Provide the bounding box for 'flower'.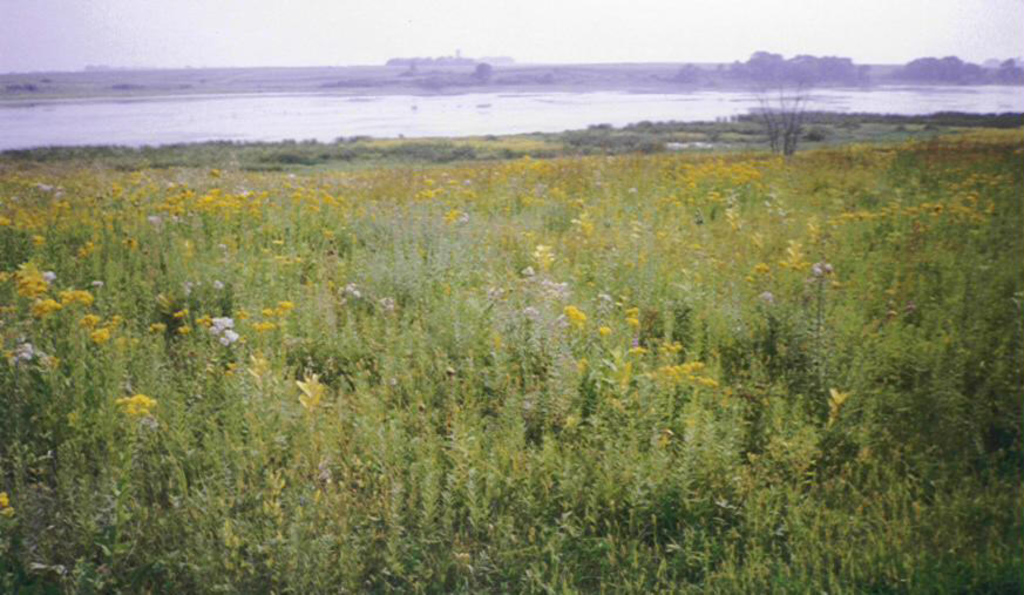
[x1=113, y1=392, x2=158, y2=413].
